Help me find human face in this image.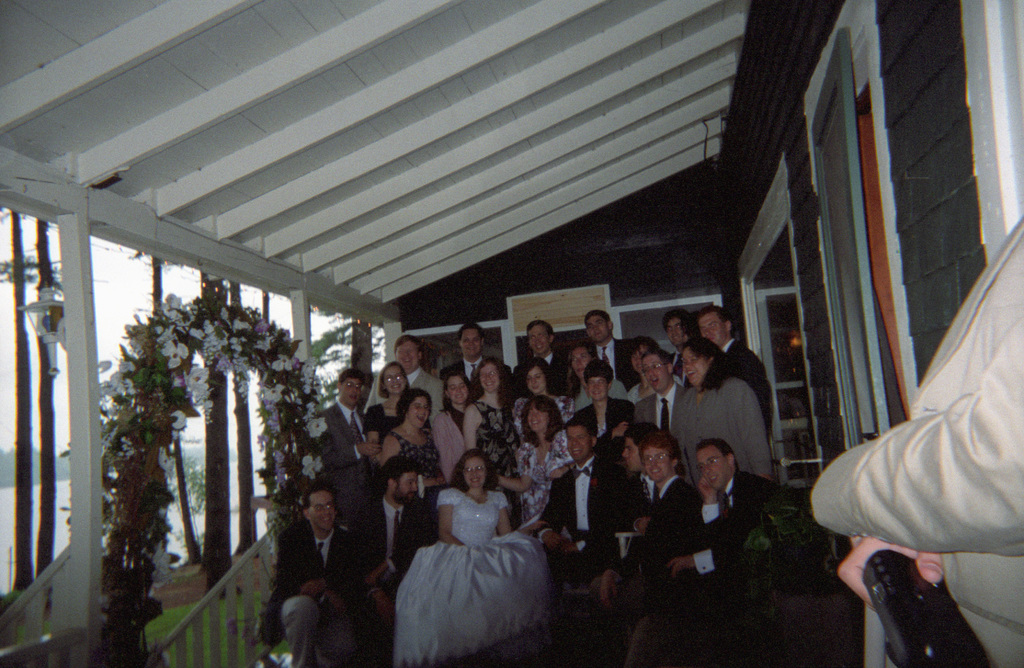
Found it: (525, 322, 550, 354).
